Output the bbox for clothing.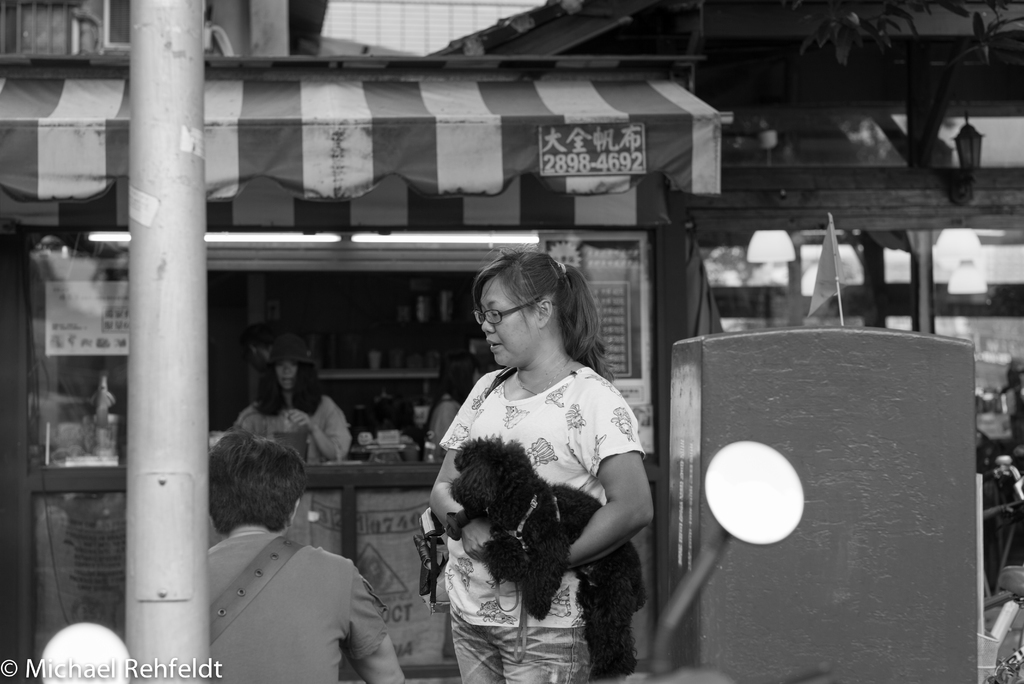
[left=240, top=393, right=353, bottom=462].
